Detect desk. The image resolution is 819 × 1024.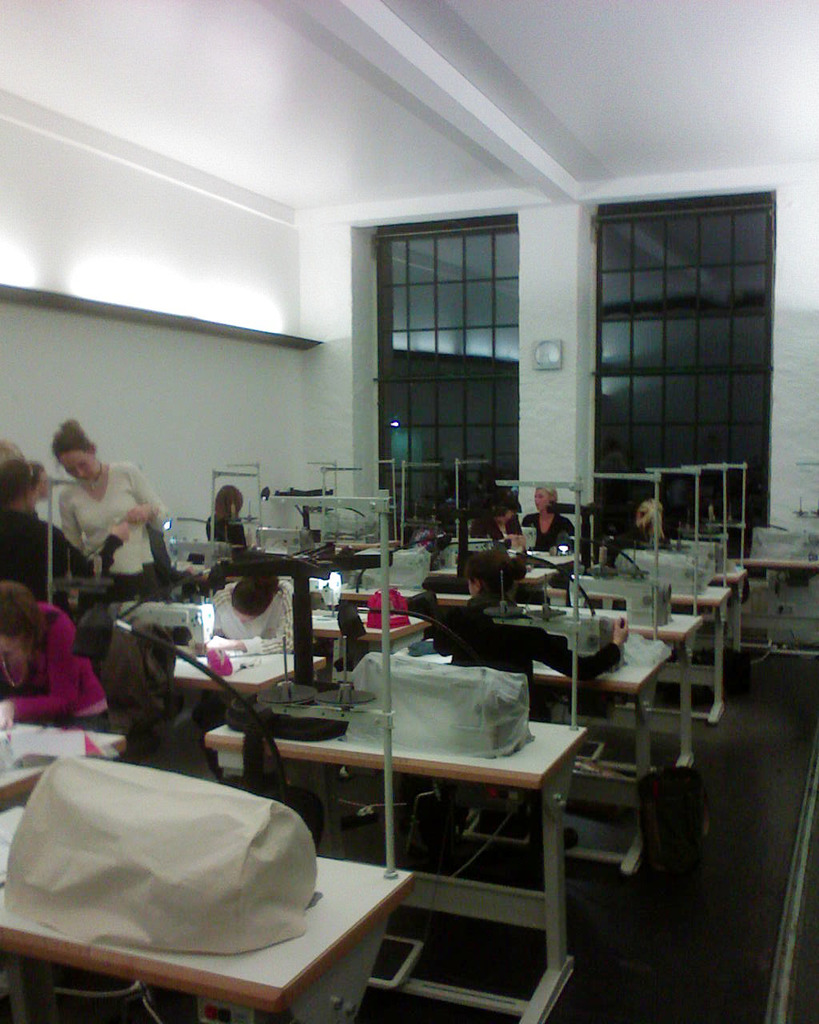
0, 808, 404, 1023.
